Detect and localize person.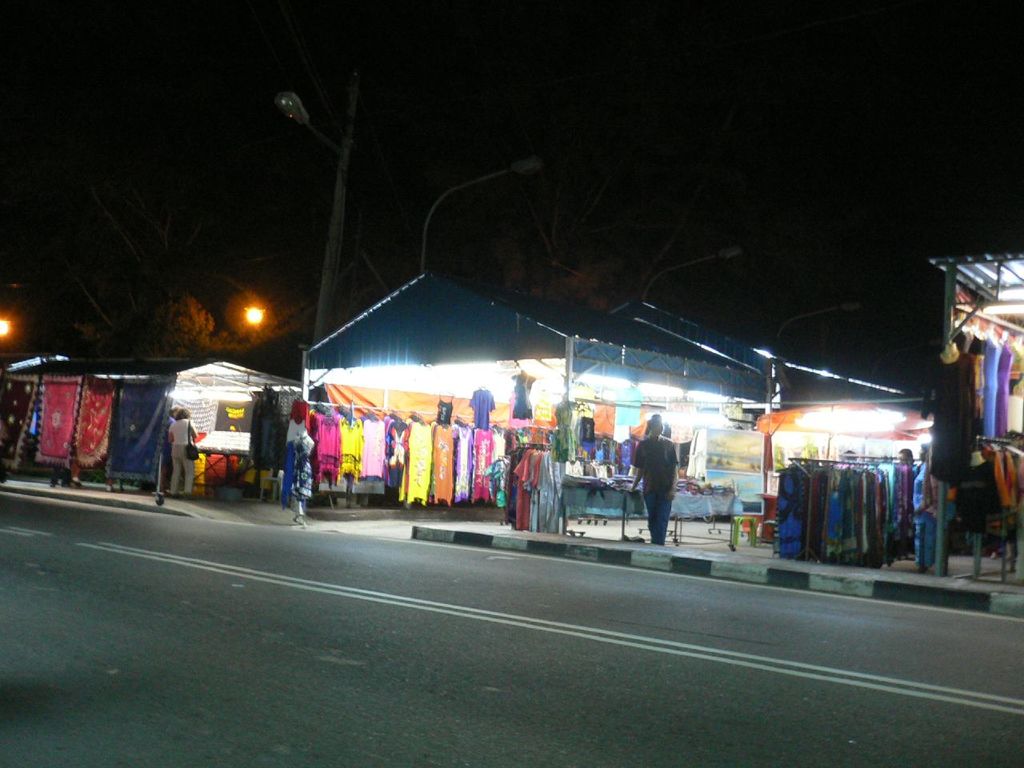
Localized at detection(166, 406, 200, 498).
